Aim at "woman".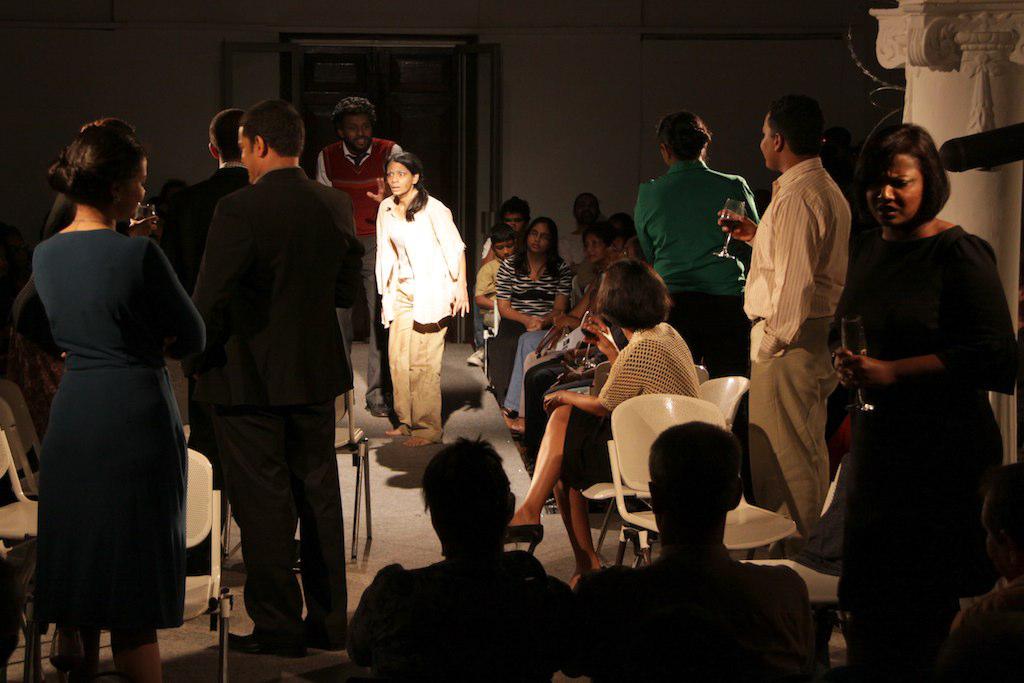
Aimed at [374, 151, 472, 445].
